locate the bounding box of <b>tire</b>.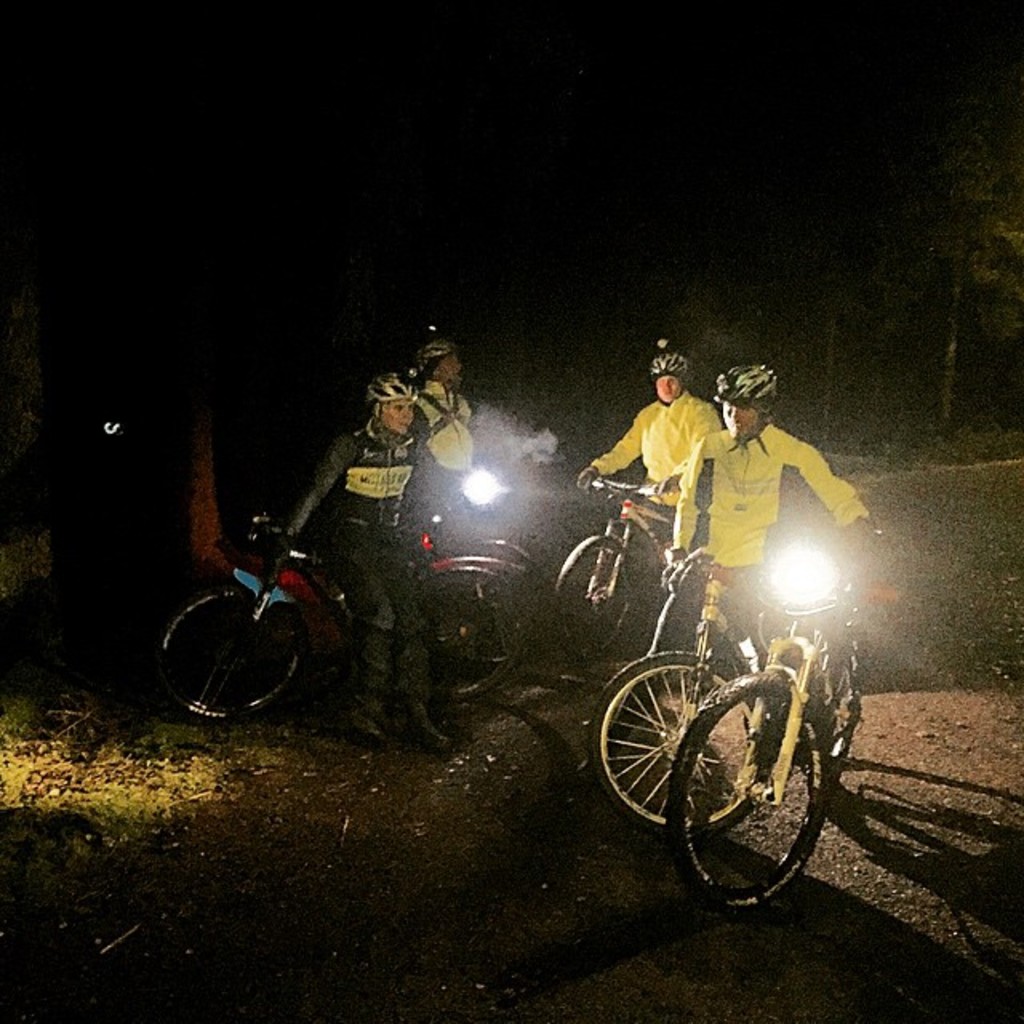
Bounding box: (left=813, top=606, right=875, bottom=771).
